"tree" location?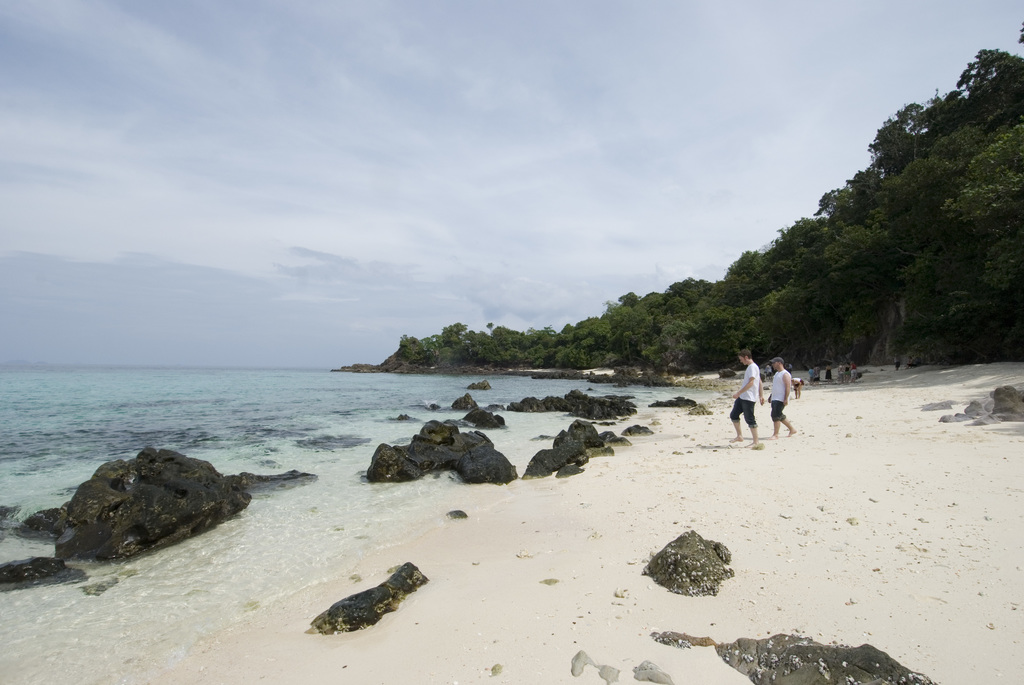
bbox=[951, 232, 1023, 326]
